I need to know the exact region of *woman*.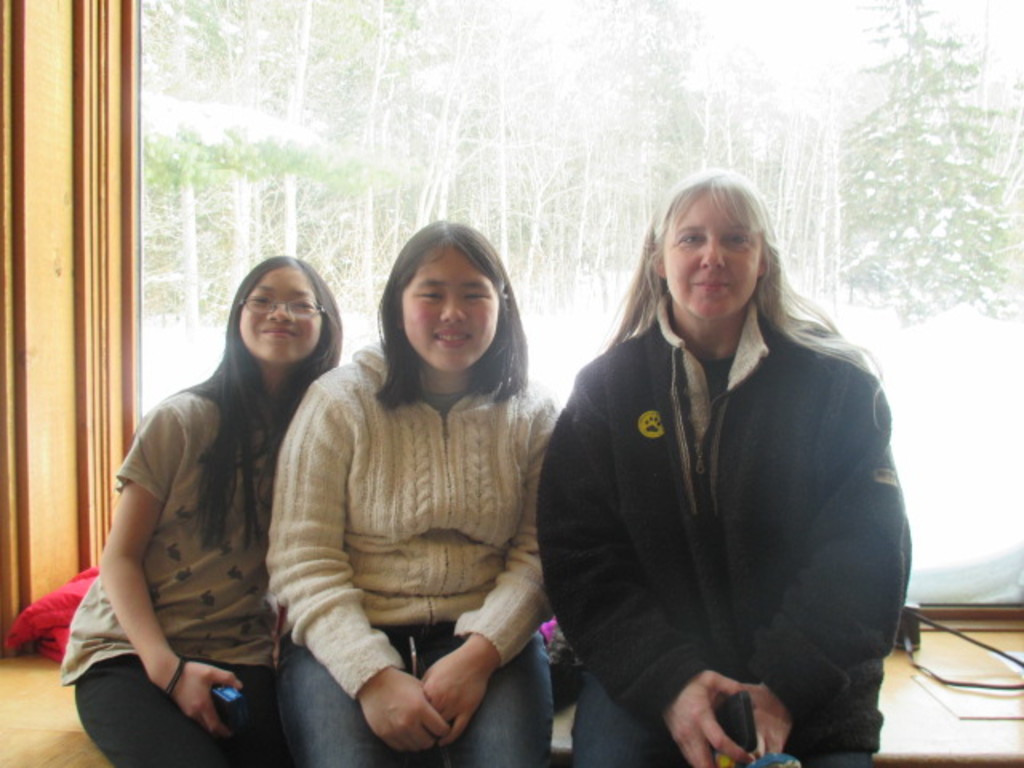
Region: [46,243,358,766].
